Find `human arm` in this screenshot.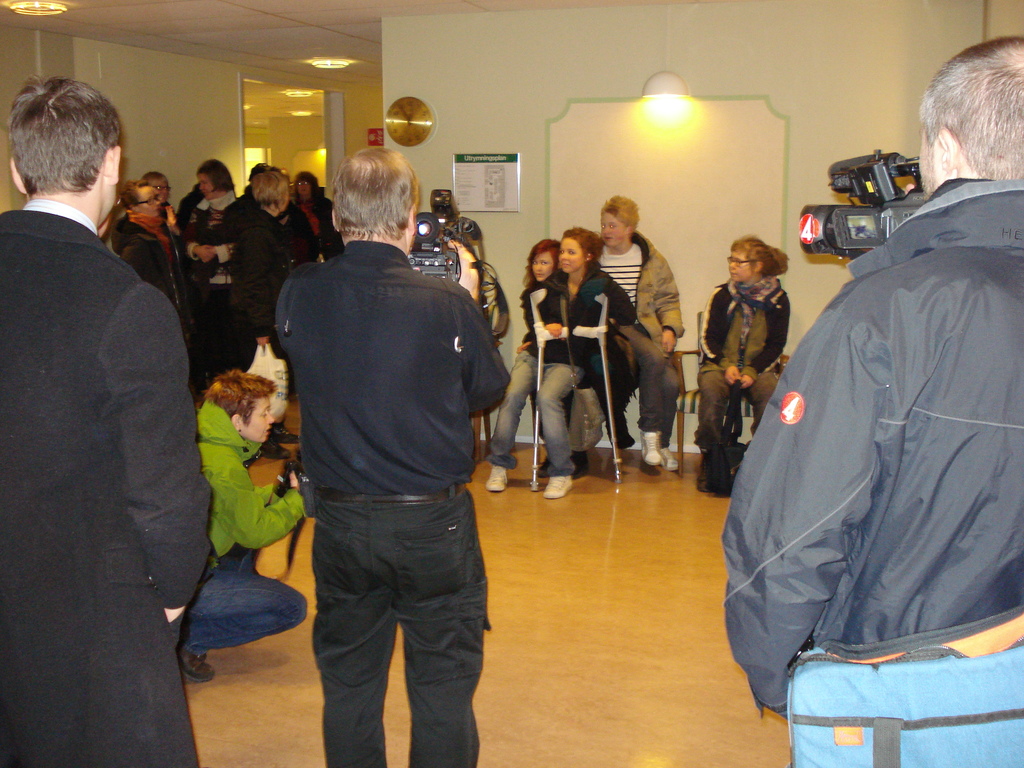
The bounding box for `human arm` is detection(719, 288, 892, 718).
